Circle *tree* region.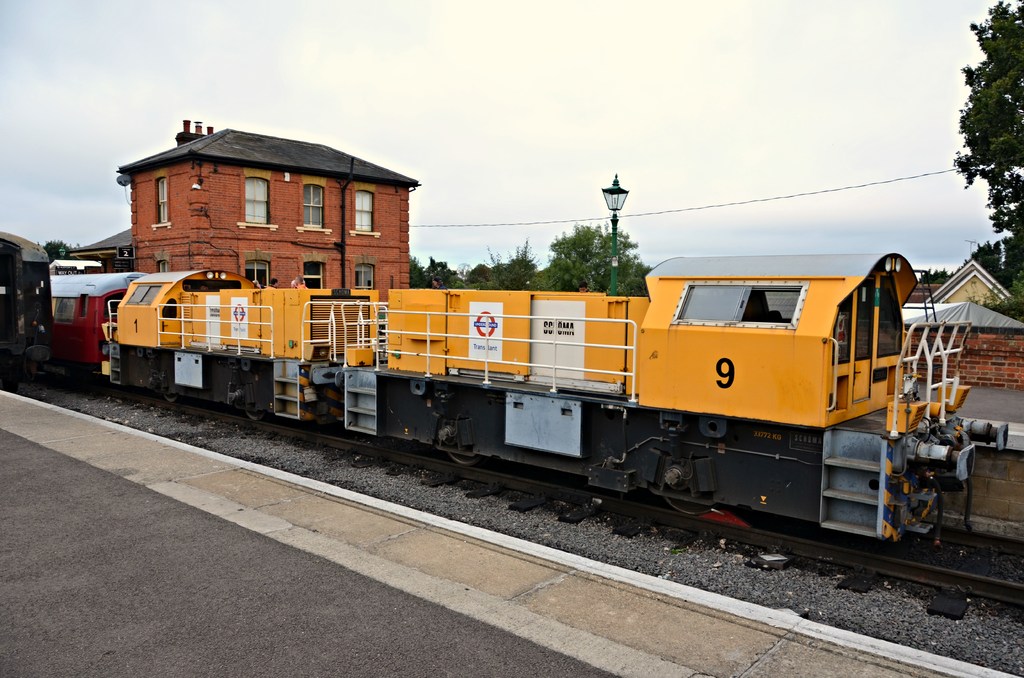
Region: bbox=[959, 274, 1021, 320].
